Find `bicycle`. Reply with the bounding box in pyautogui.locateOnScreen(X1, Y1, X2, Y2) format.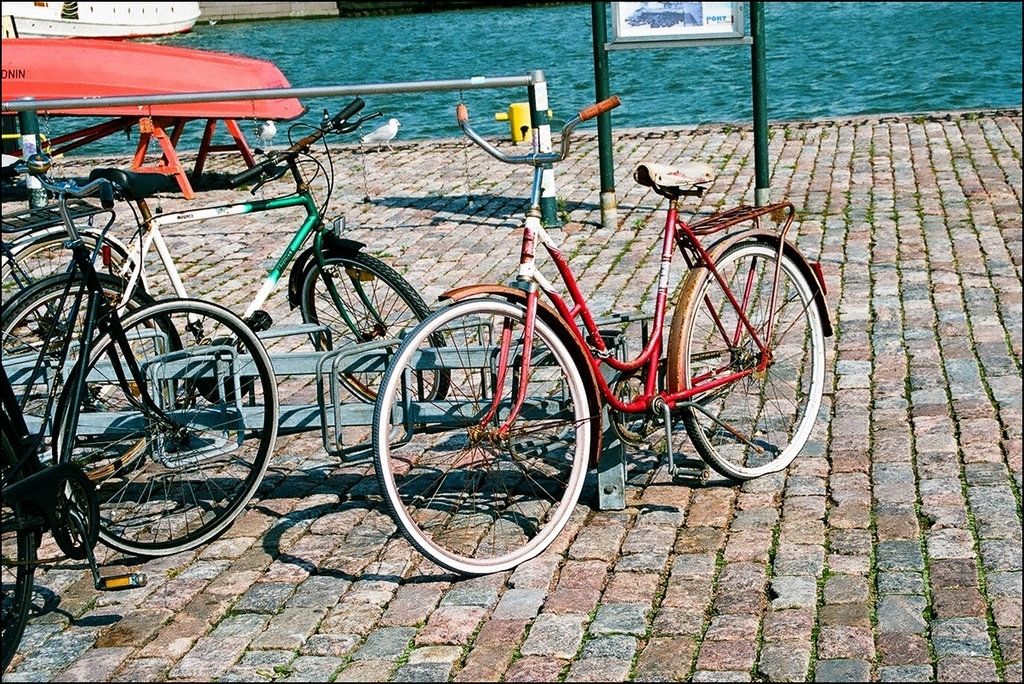
pyautogui.locateOnScreen(327, 68, 837, 565).
